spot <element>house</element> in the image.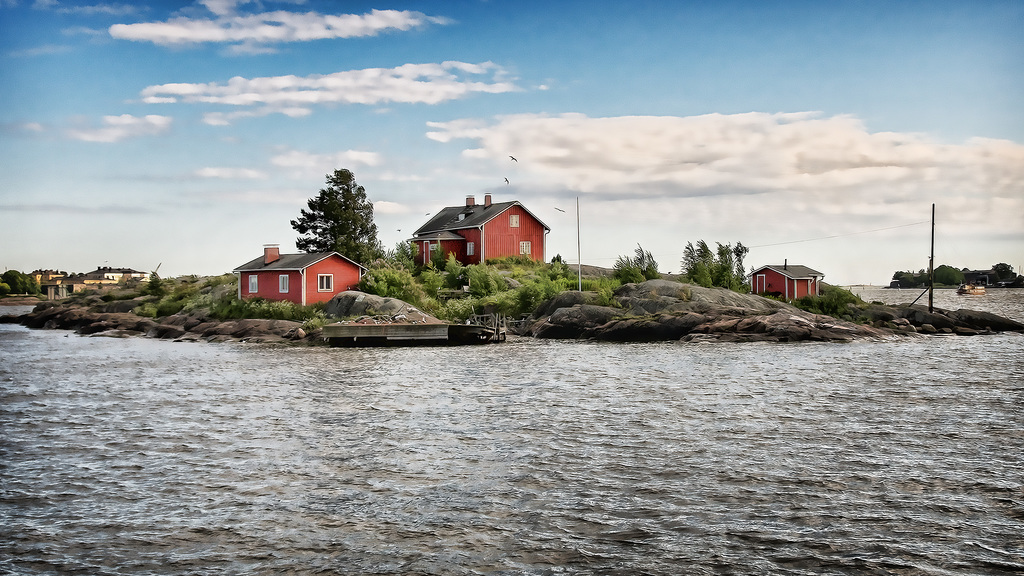
<element>house</element> found at l=410, t=186, r=556, b=268.
